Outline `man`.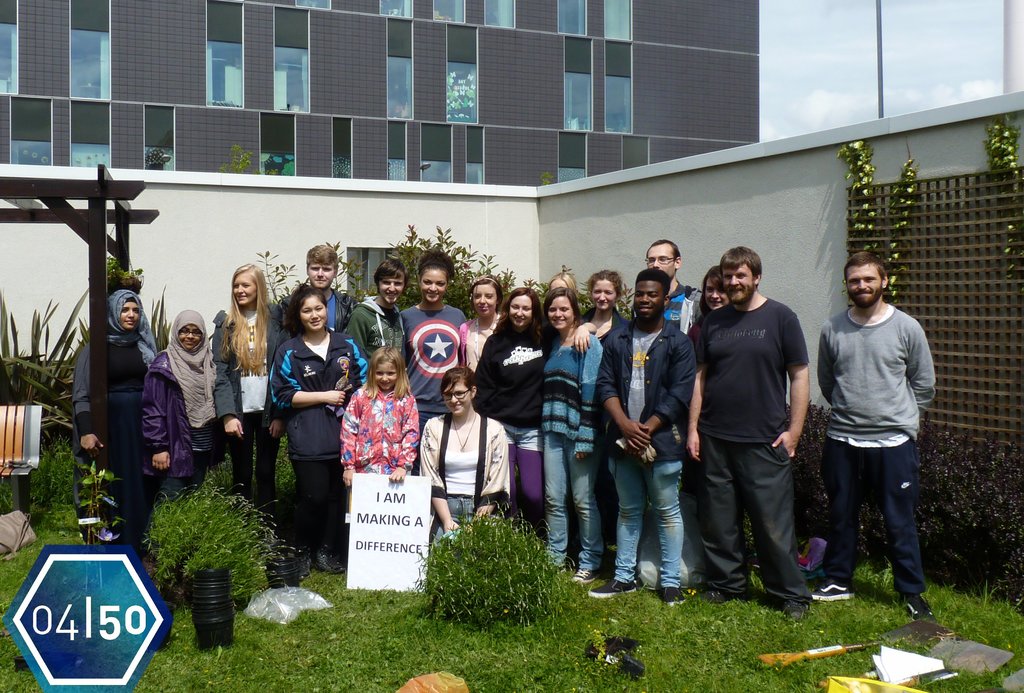
Outline: (644, 236, 698, 329).
